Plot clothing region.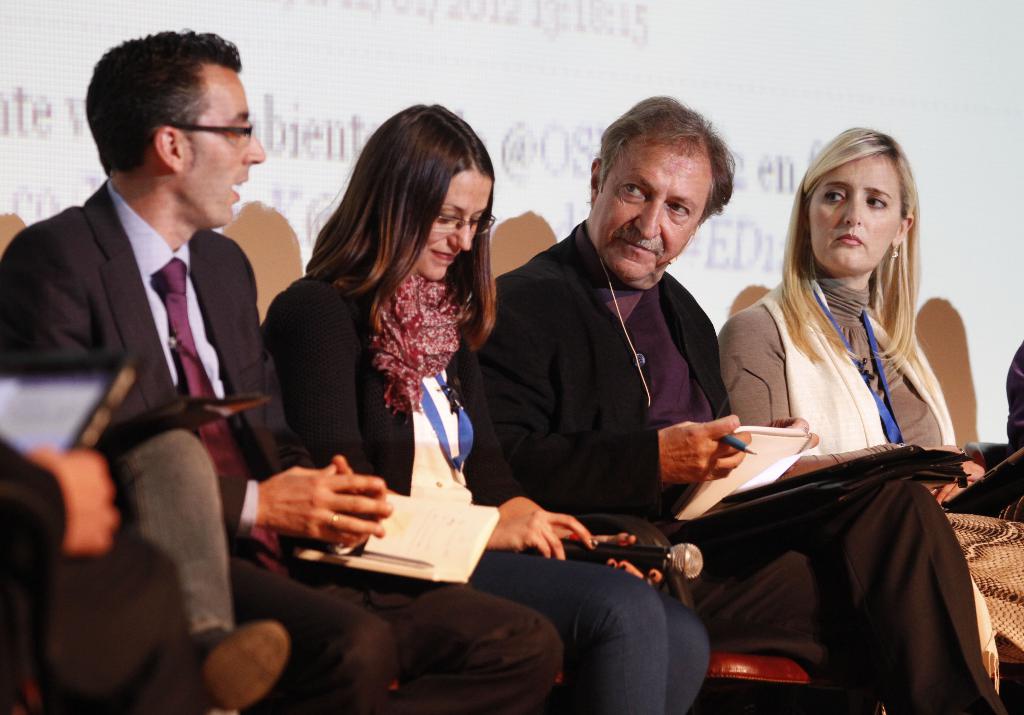
Plotted at (721,249,1012,684).
